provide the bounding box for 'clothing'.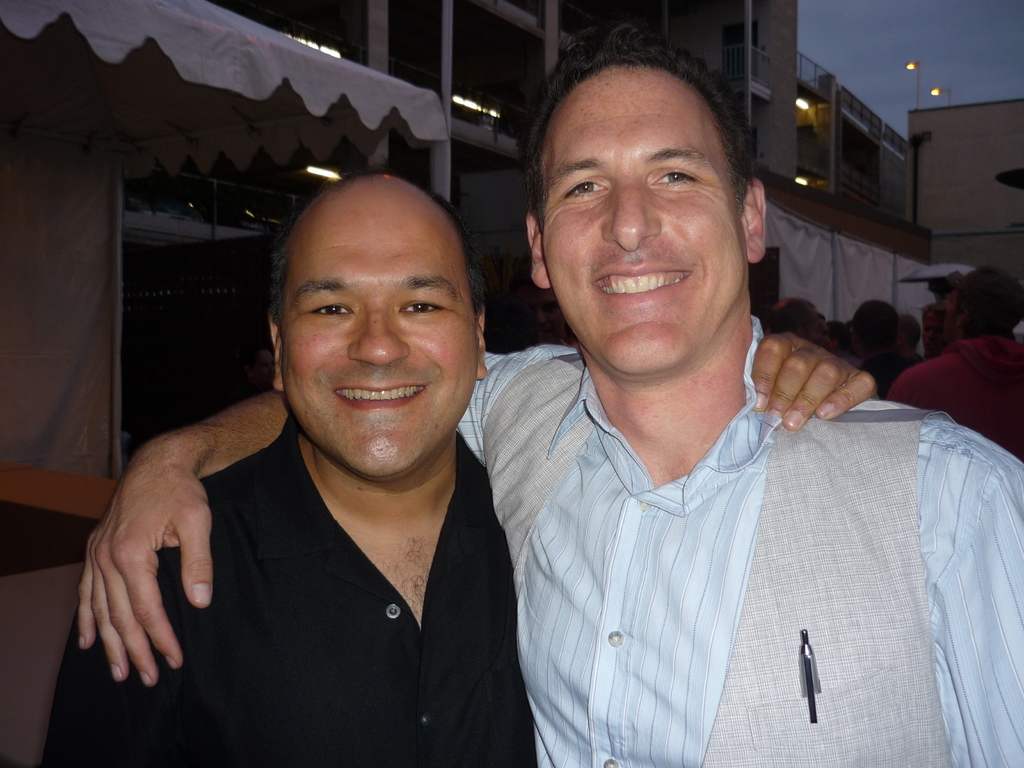
bbox=[881, 324, 1023, 467].
